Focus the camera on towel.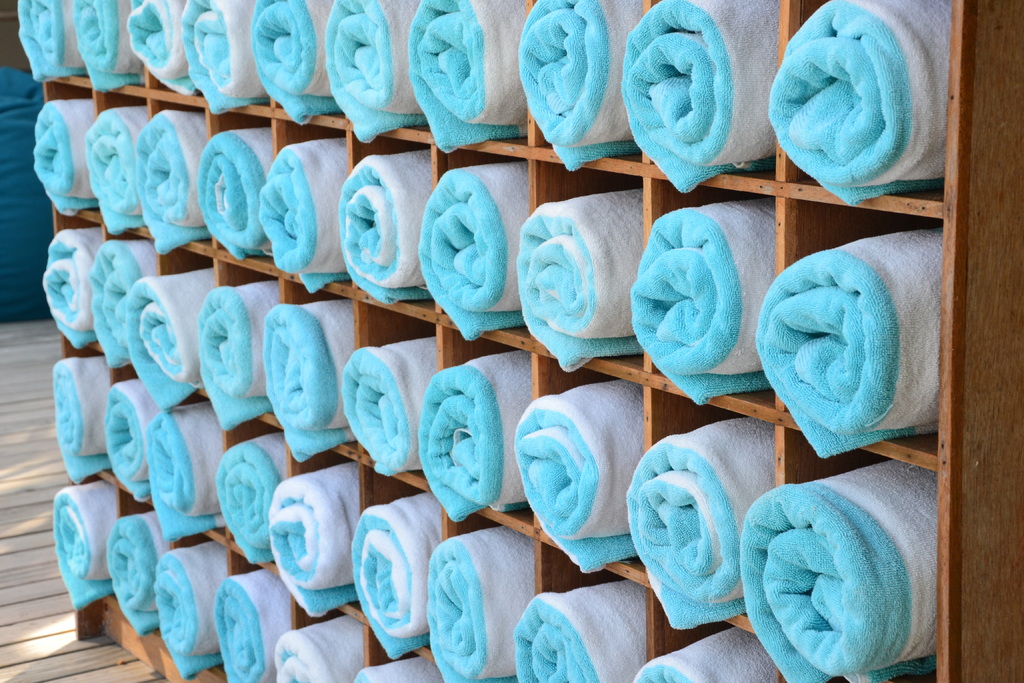
Focus region: 740/461/941/682.
